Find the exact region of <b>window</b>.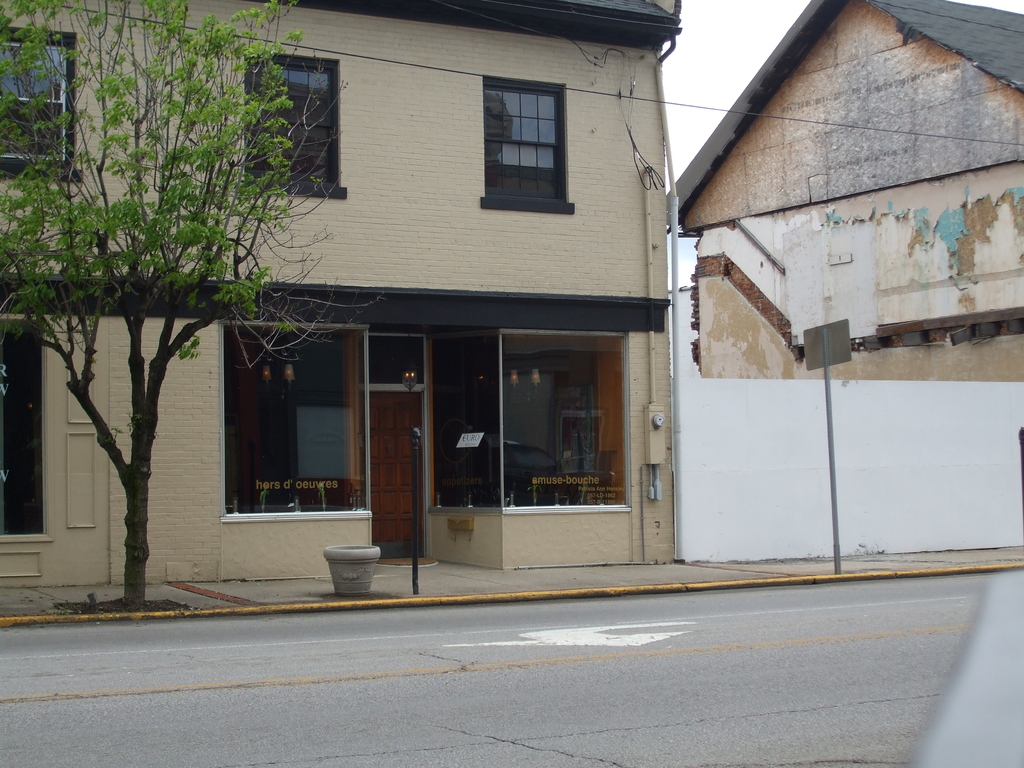
Exact region: [left=427, top=329, right=633, bottom=511].
